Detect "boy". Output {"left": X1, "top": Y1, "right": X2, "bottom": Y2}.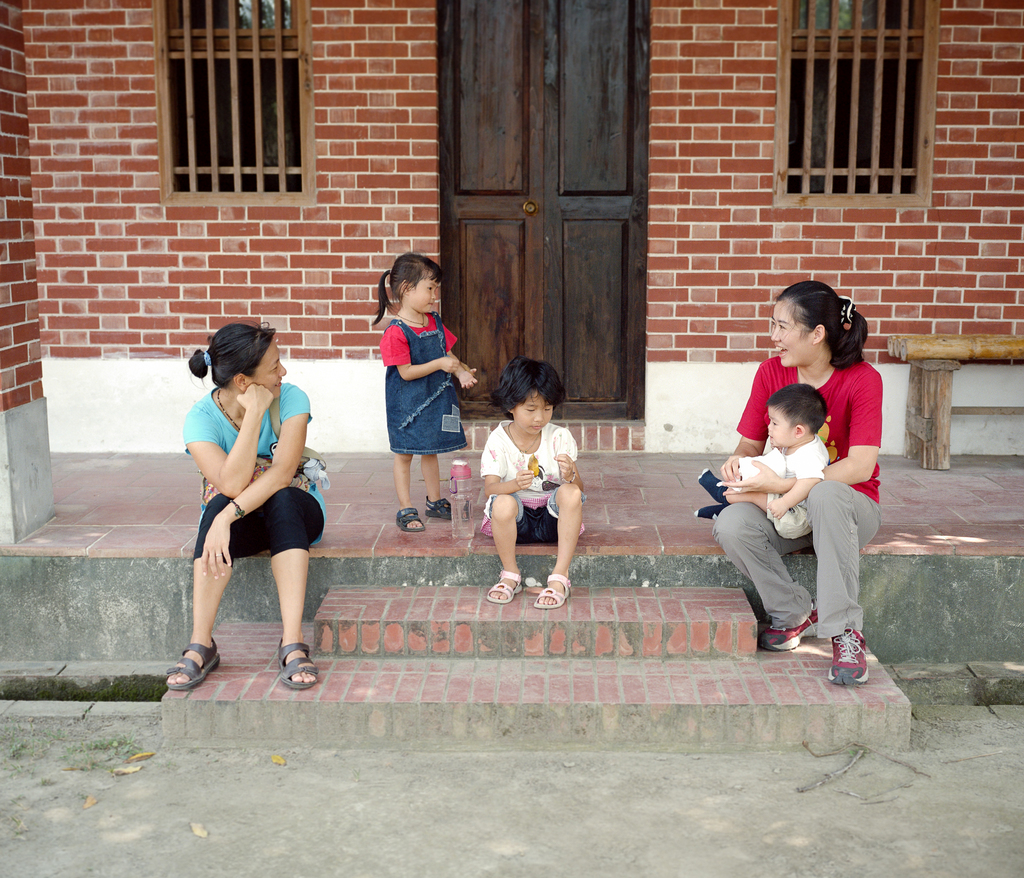
{"left": 730, "top": 397, "right": 831, "bottom": 525}.
